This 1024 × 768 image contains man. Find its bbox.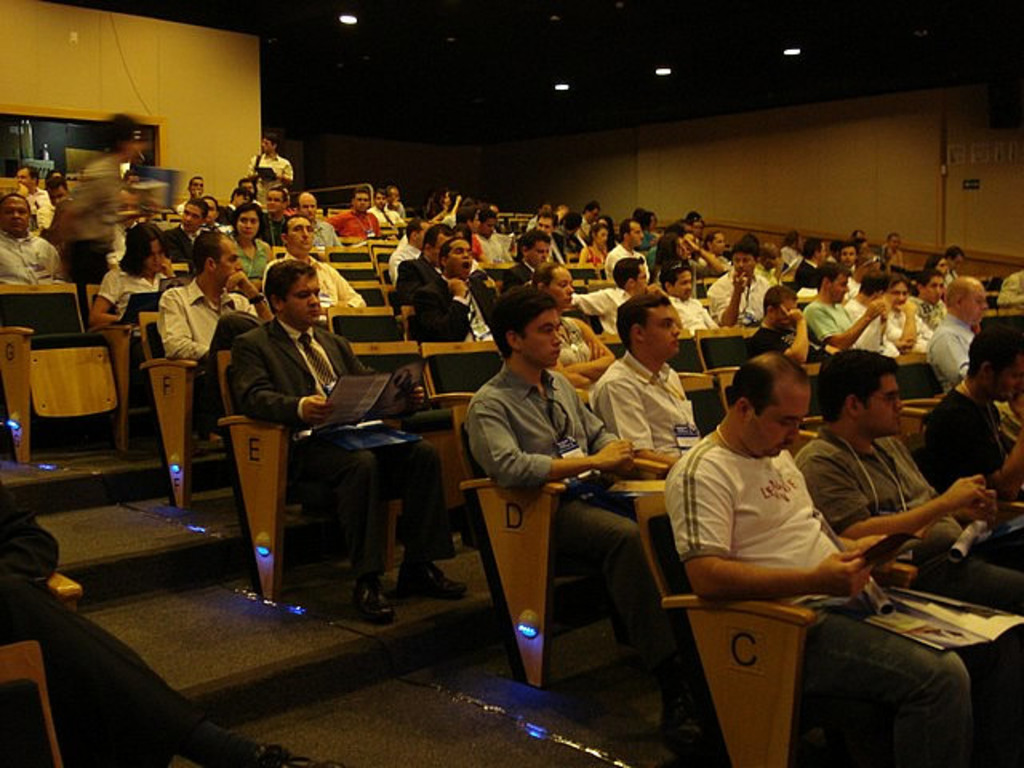
crop(158, 222, 272, 379).
